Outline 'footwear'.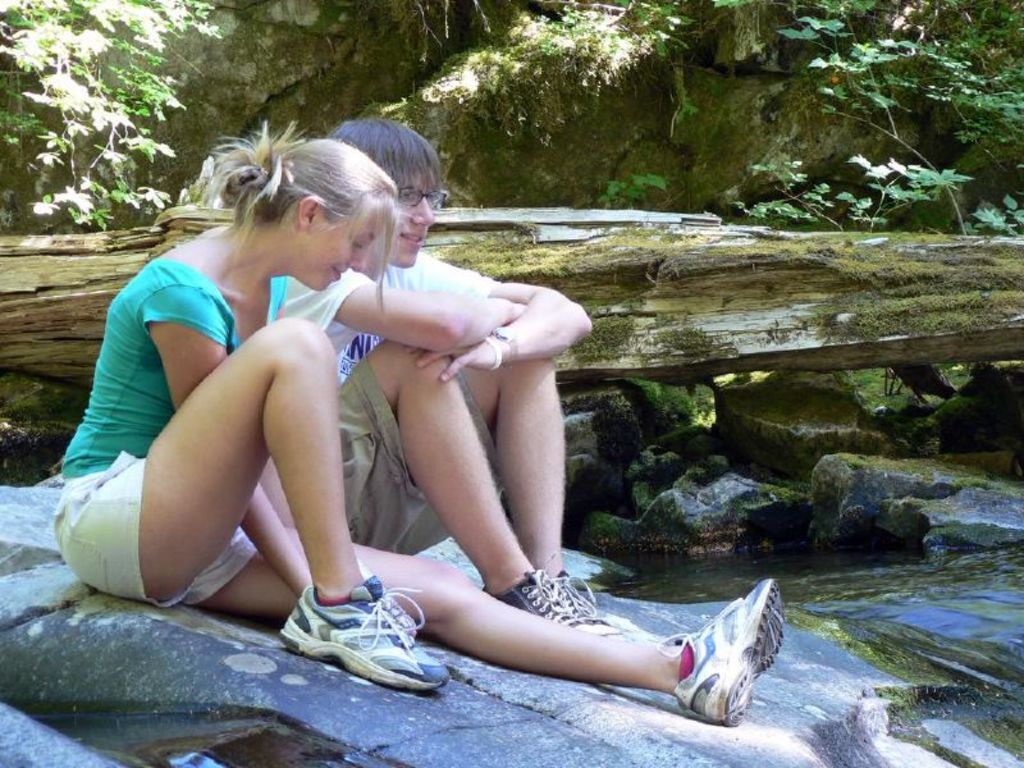
Outline: [left=261, top=585, right=433, bottom=694].
